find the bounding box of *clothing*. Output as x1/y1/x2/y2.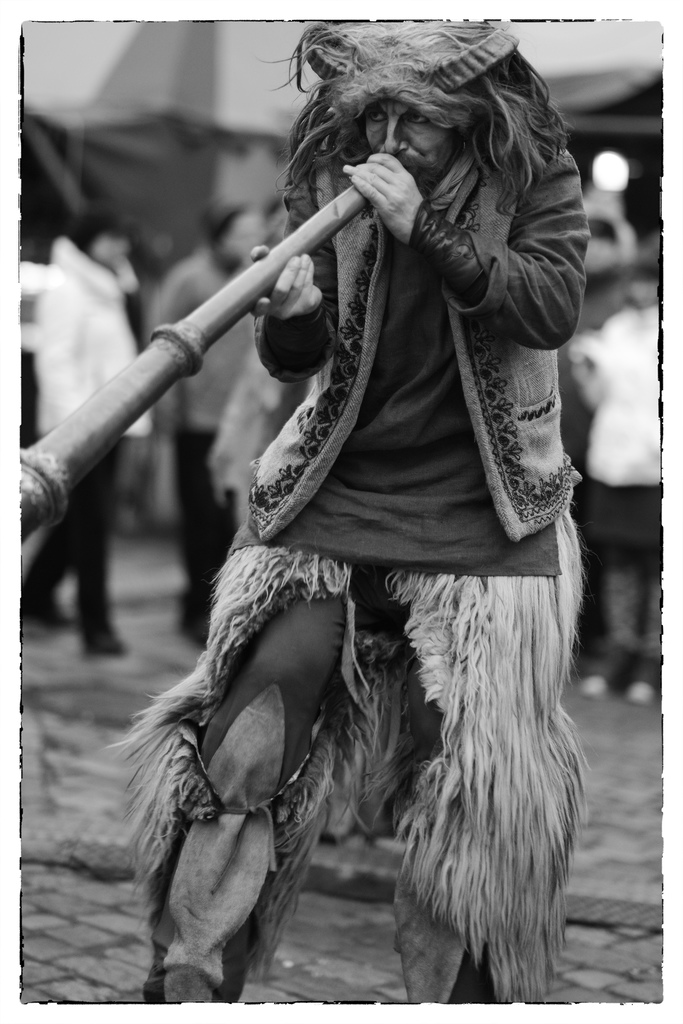
152/243/256/624.
